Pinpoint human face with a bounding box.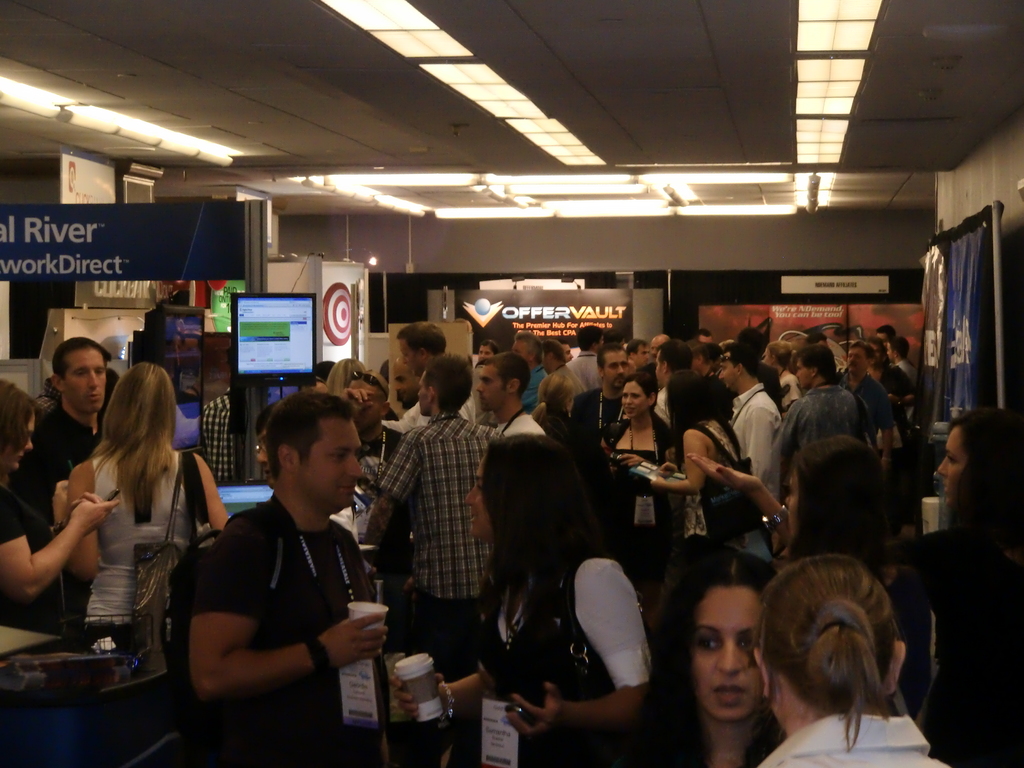
rect(690, 580, 767, 721).
